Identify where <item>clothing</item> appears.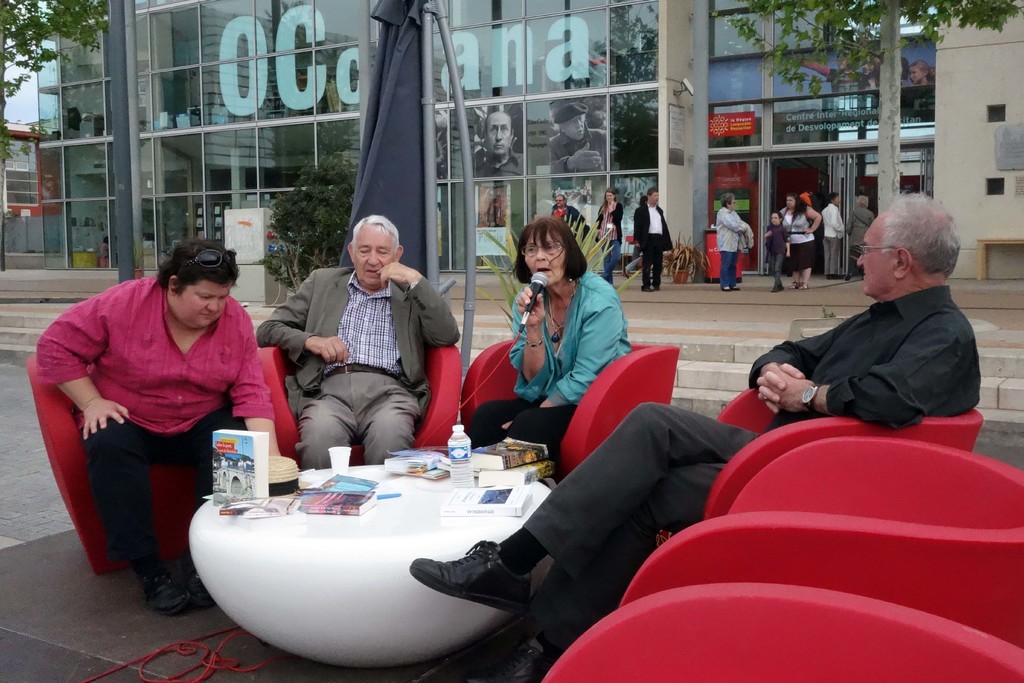
Appears at (left=595, top=197, right=622, bottom=277).
